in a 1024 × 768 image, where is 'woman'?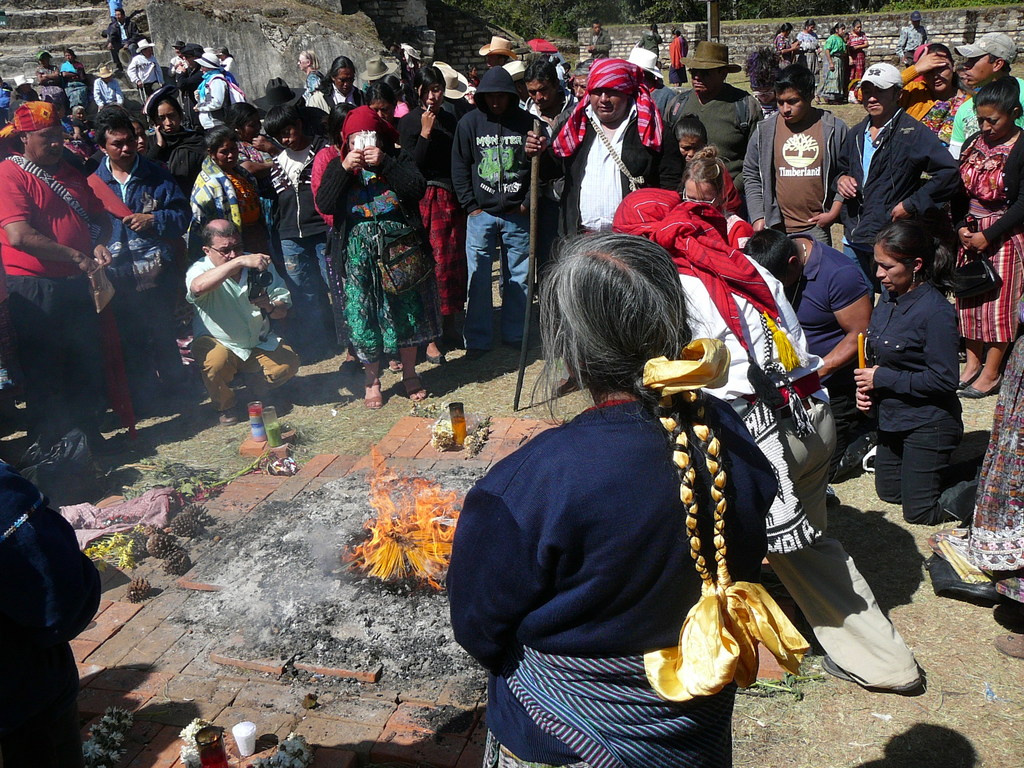
(822,23,846,97).
